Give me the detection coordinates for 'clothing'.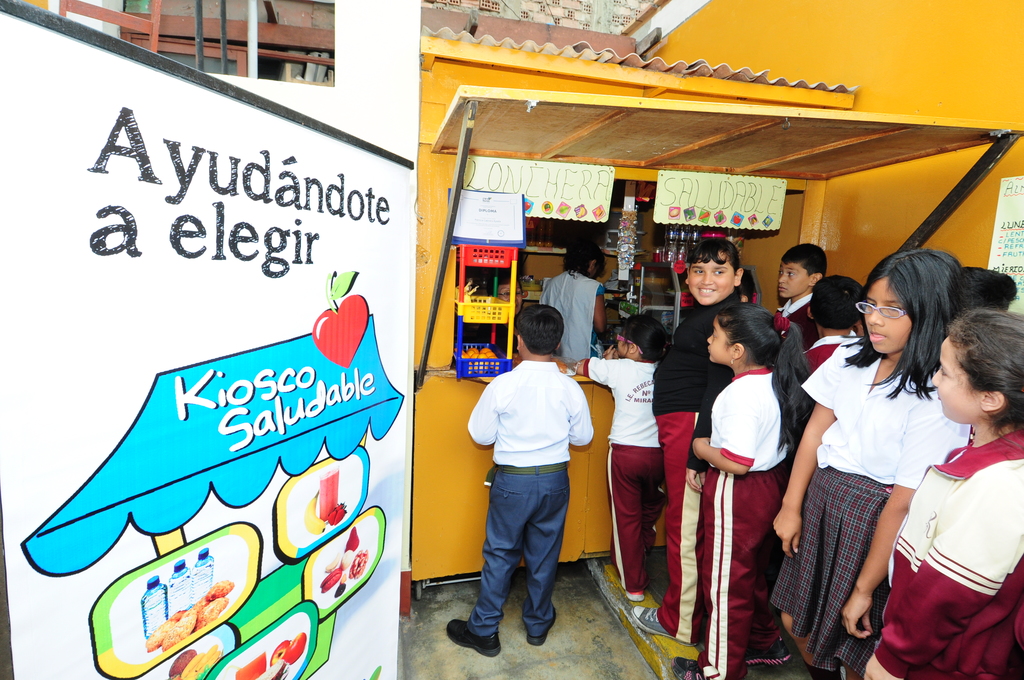
Rect(542, 270, 612, 371).
